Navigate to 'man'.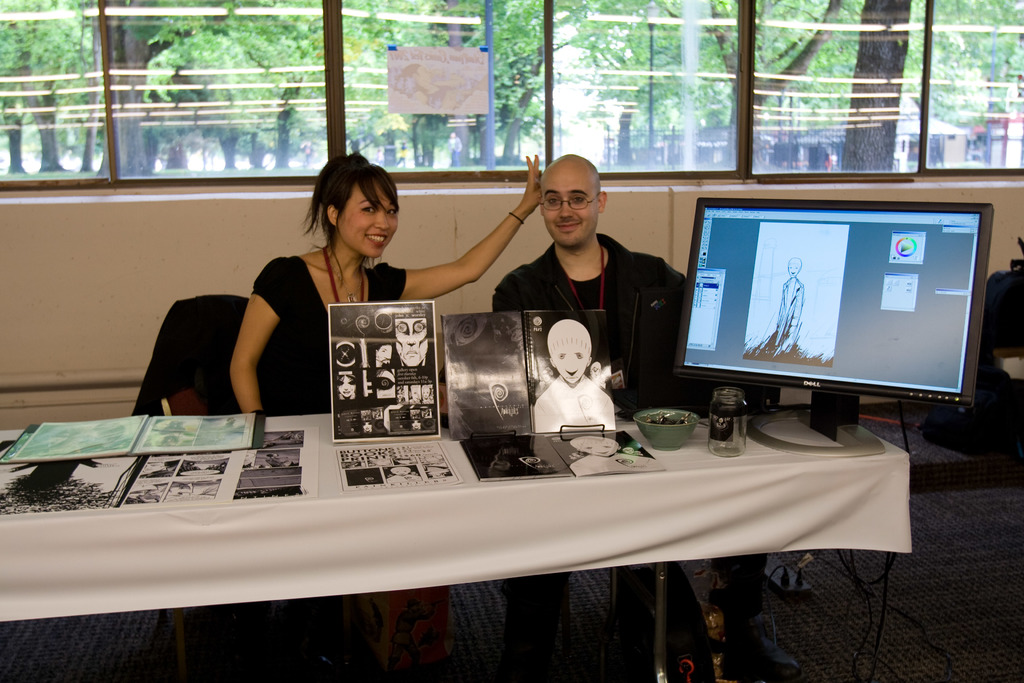
Navigation target: bbox=(492, 156, 690, 682).
